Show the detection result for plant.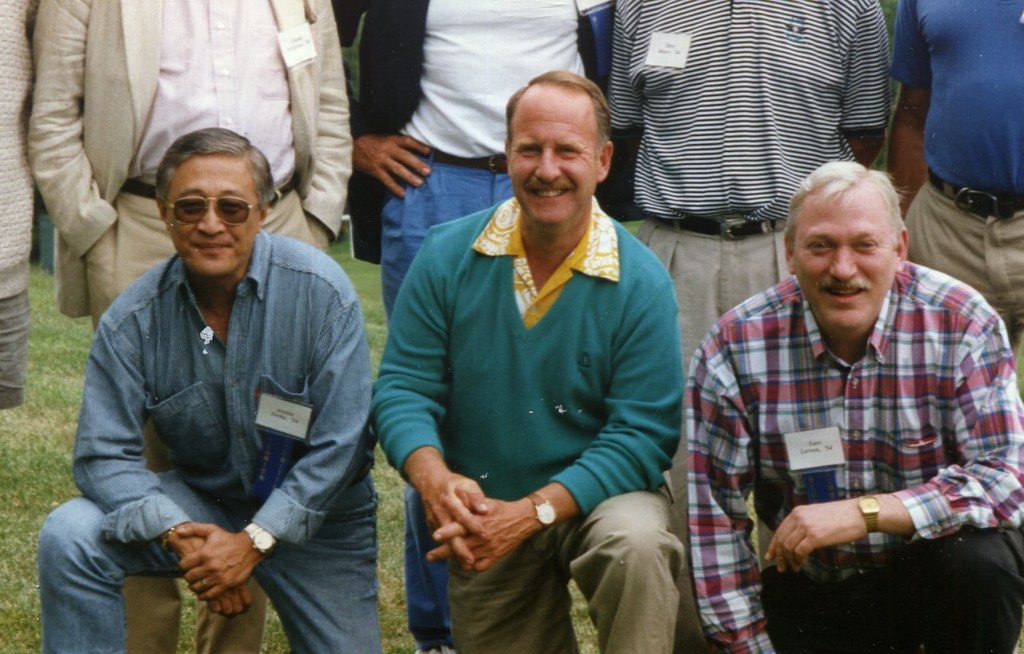
left=387, top=425, right=458, bottom=653.
